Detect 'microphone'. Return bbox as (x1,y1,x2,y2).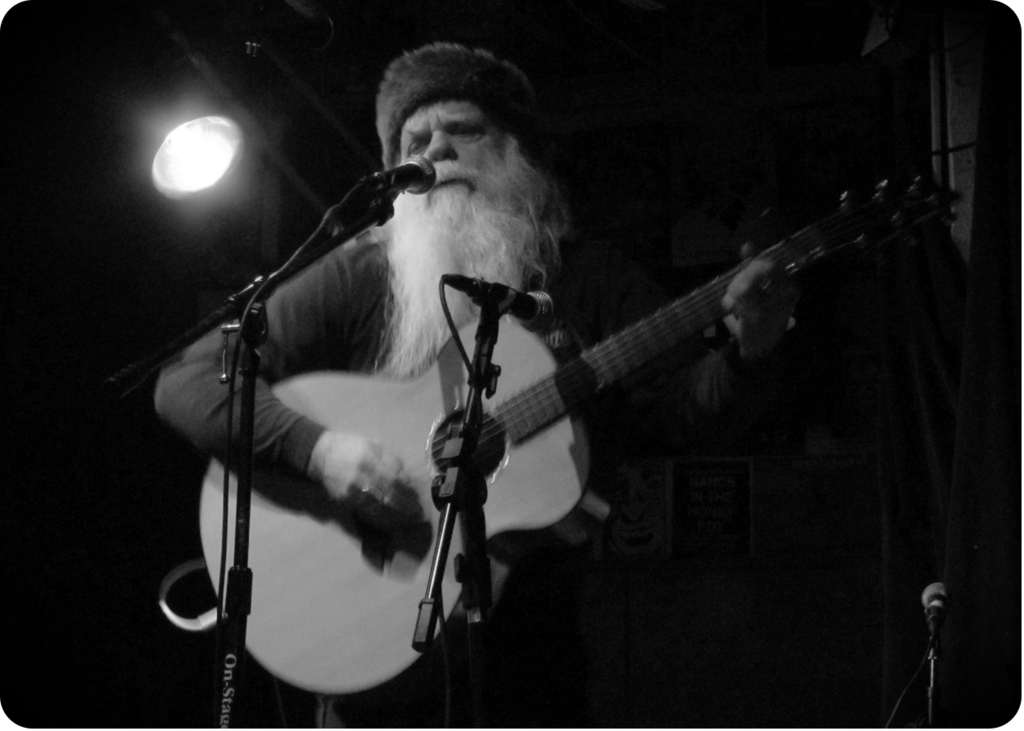
(445,273,562,333).
